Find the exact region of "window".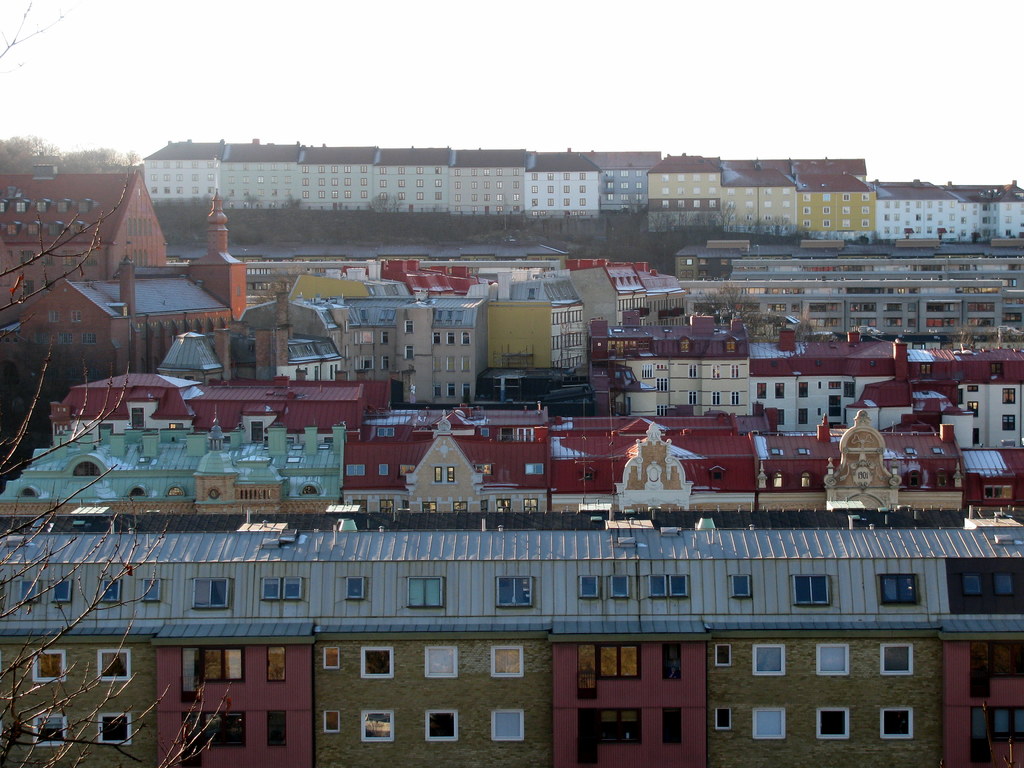
Exact region: bbox(966, 384, 977, 390).
